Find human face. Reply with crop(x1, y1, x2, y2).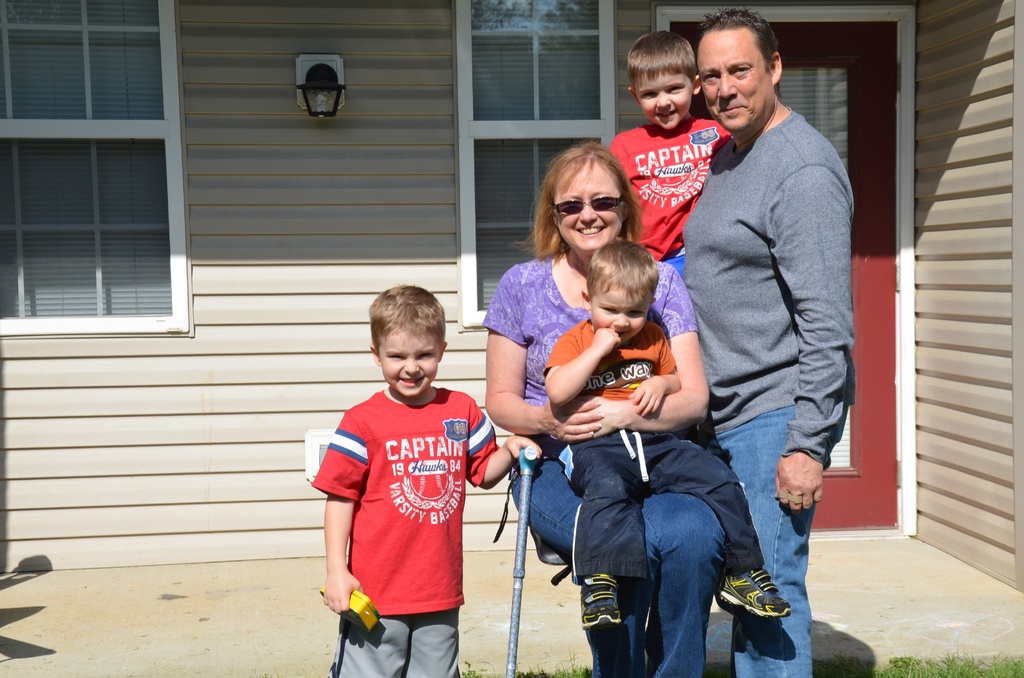
crop(637, 70, 692, 127).
